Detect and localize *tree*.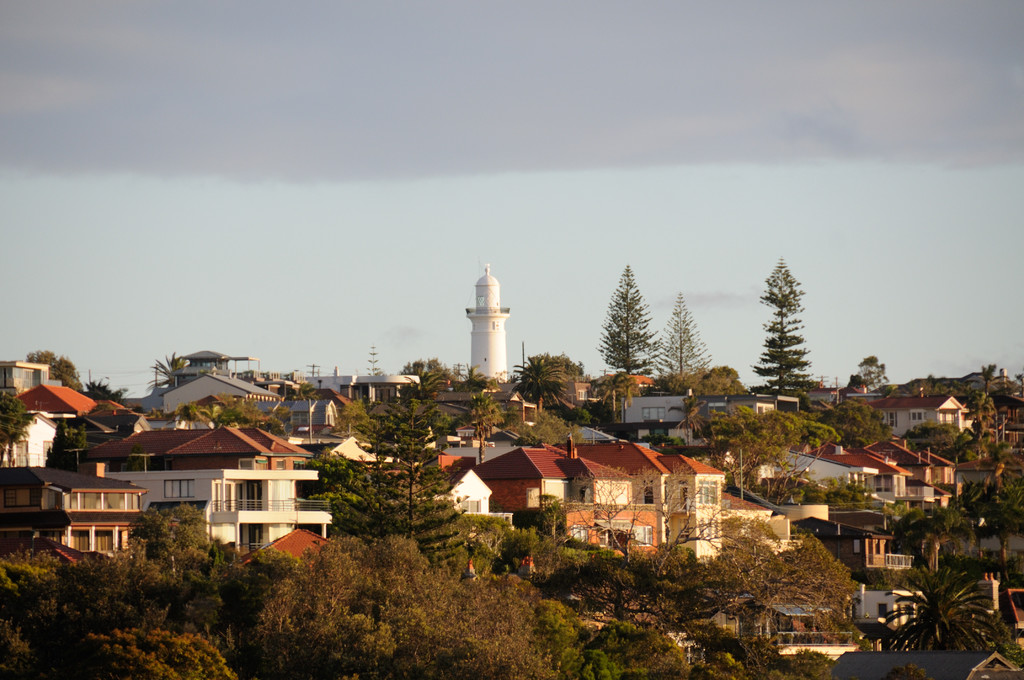
Localized at (168, 394, 264, 432).
